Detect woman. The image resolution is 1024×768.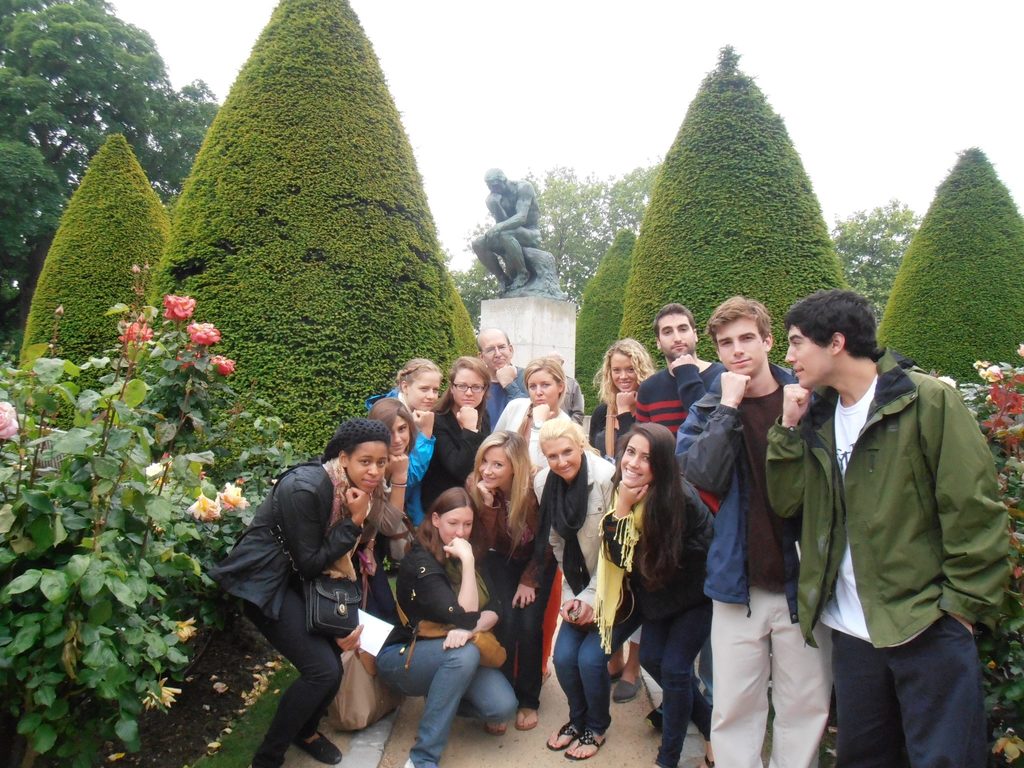
select_region(468, 425, 552, 733).
